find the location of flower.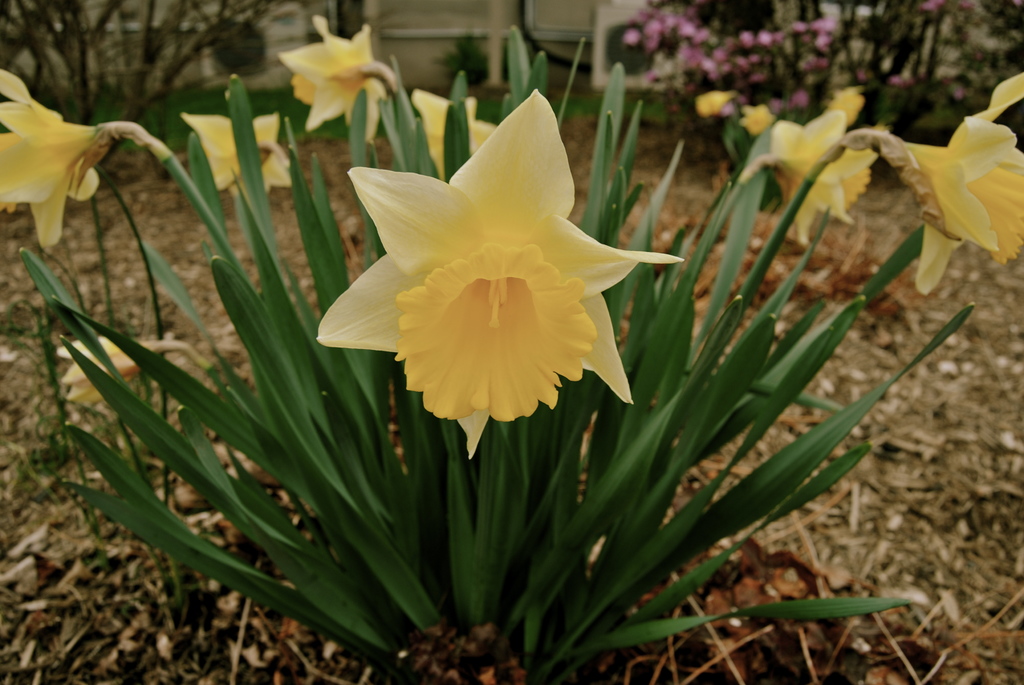
Location: {"left": 0, "top": 68, "right": 113, "bottom": 248}.
